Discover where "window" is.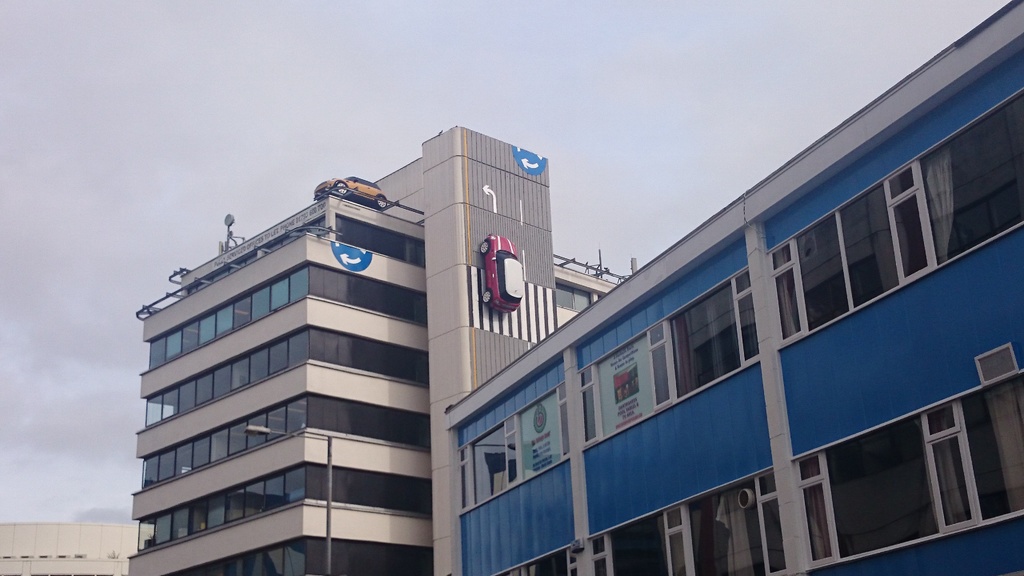
Discovered at x1=801 y1=408 x2=984 y2=561.
